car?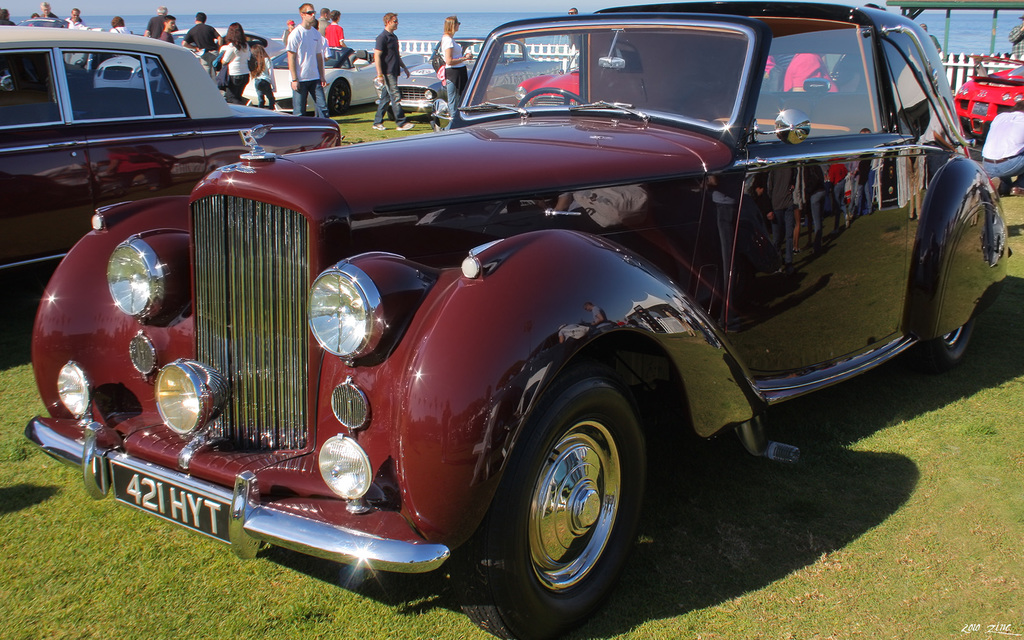
0:23:341:279
